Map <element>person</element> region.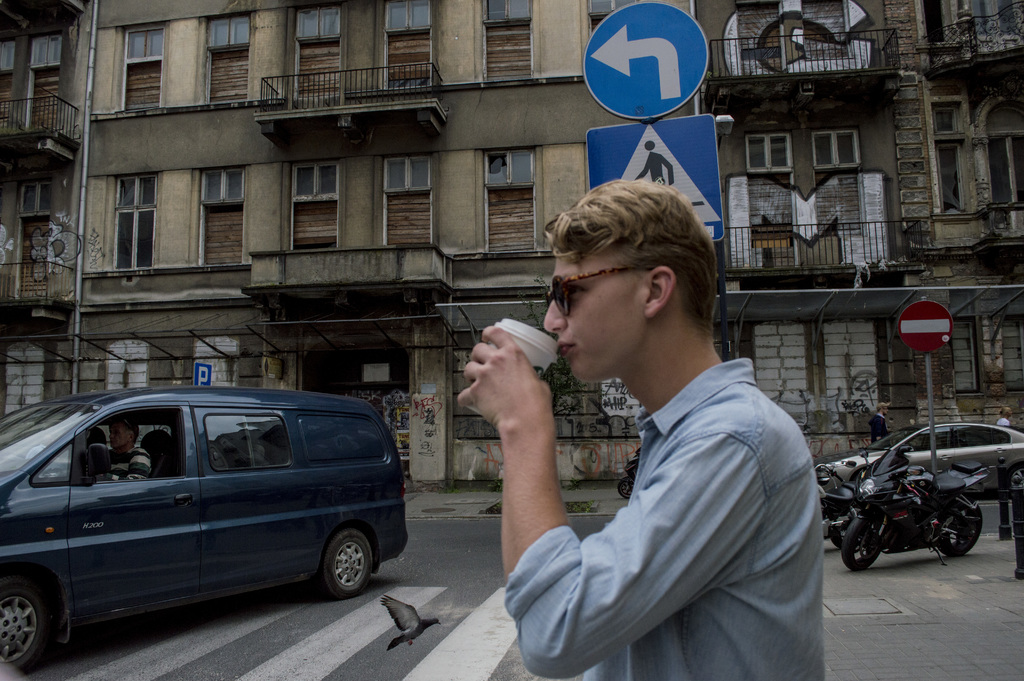
Mapped to BBox(92, 416, 161, 481).
